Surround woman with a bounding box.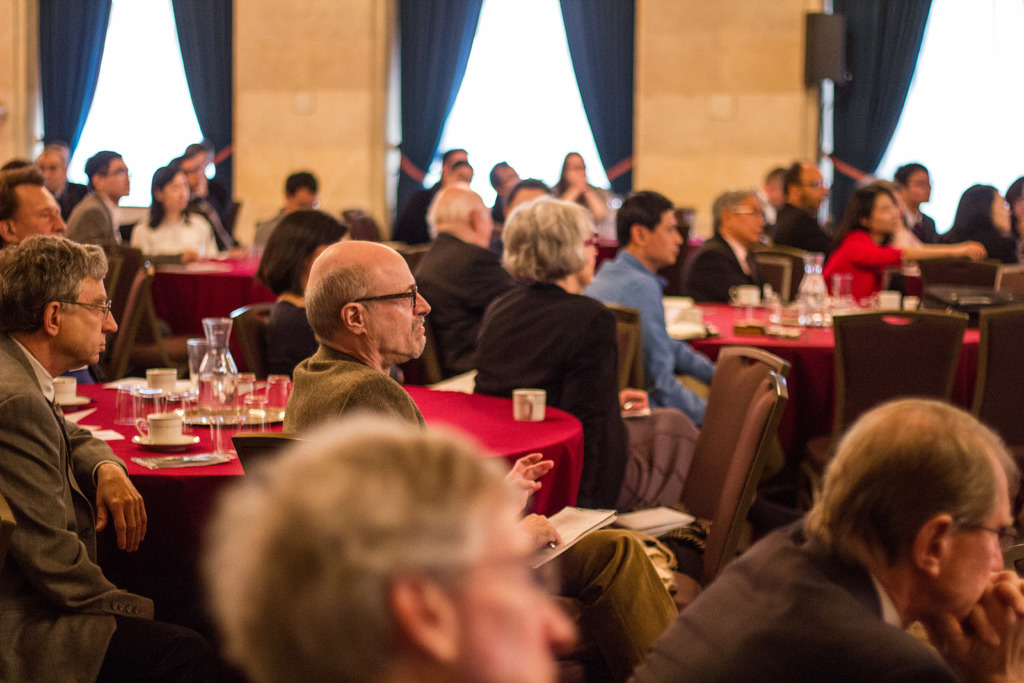
crop(257, 204, 351, 374).
